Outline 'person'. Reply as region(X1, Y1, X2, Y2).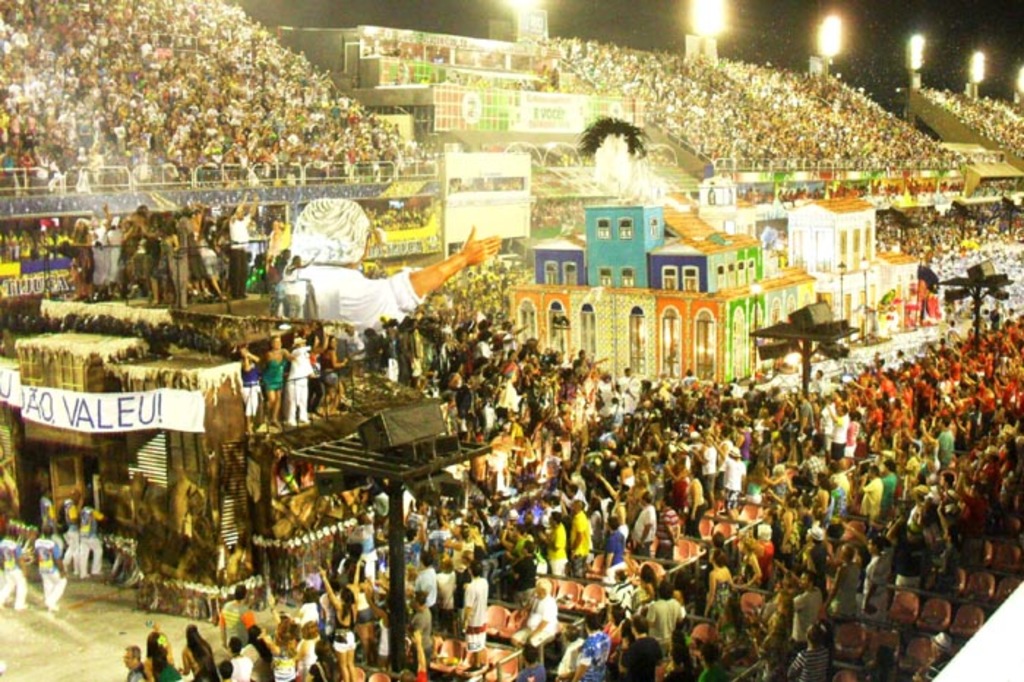
region(276, 199, 506, 359).
